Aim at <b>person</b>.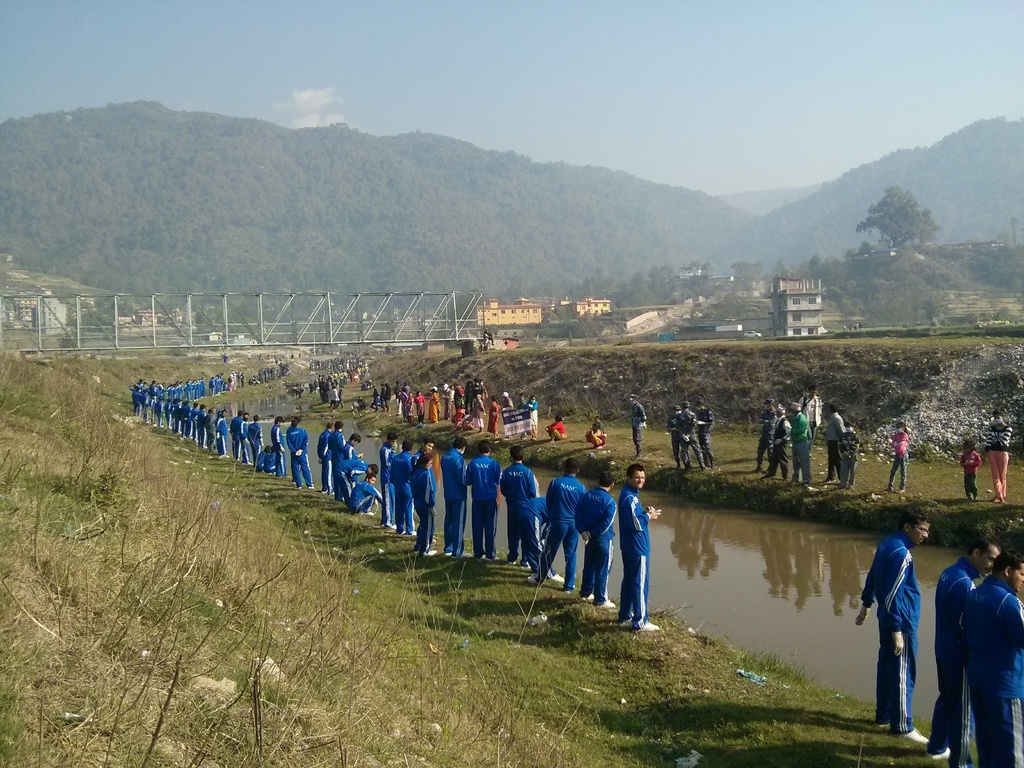
Aimed at select_region(461, 437, 508, 555).
